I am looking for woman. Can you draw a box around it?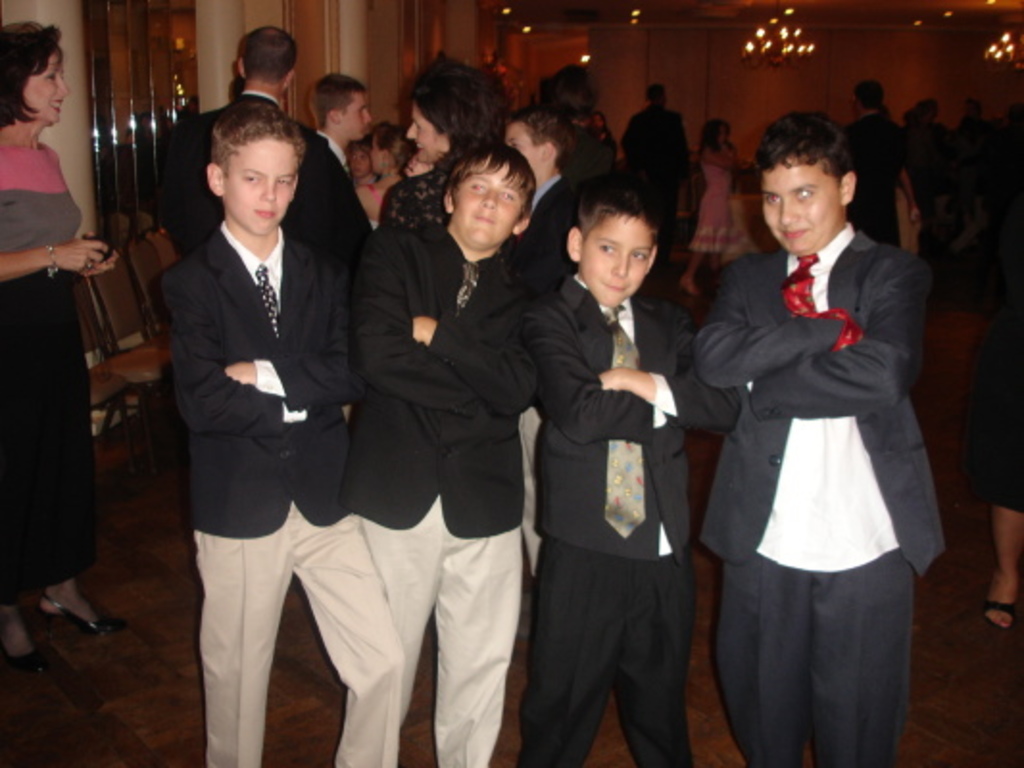
Sure, the bounding box is (x1=682, y1=119, x2=734, y2=303).
